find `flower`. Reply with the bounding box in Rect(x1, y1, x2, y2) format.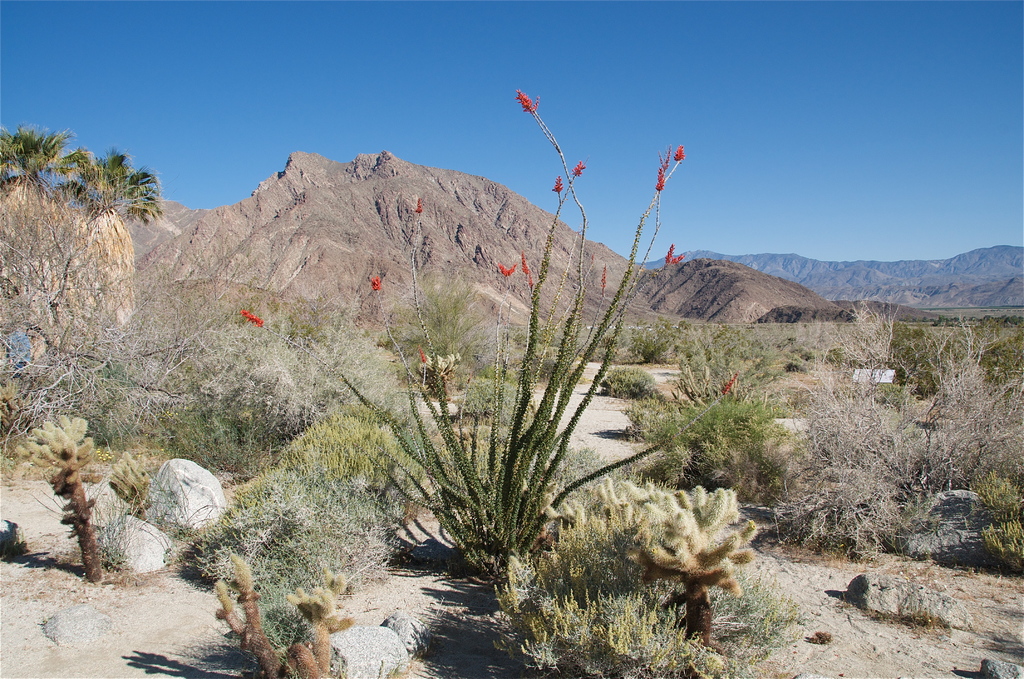
Rect(515, 87, 540, 113).
